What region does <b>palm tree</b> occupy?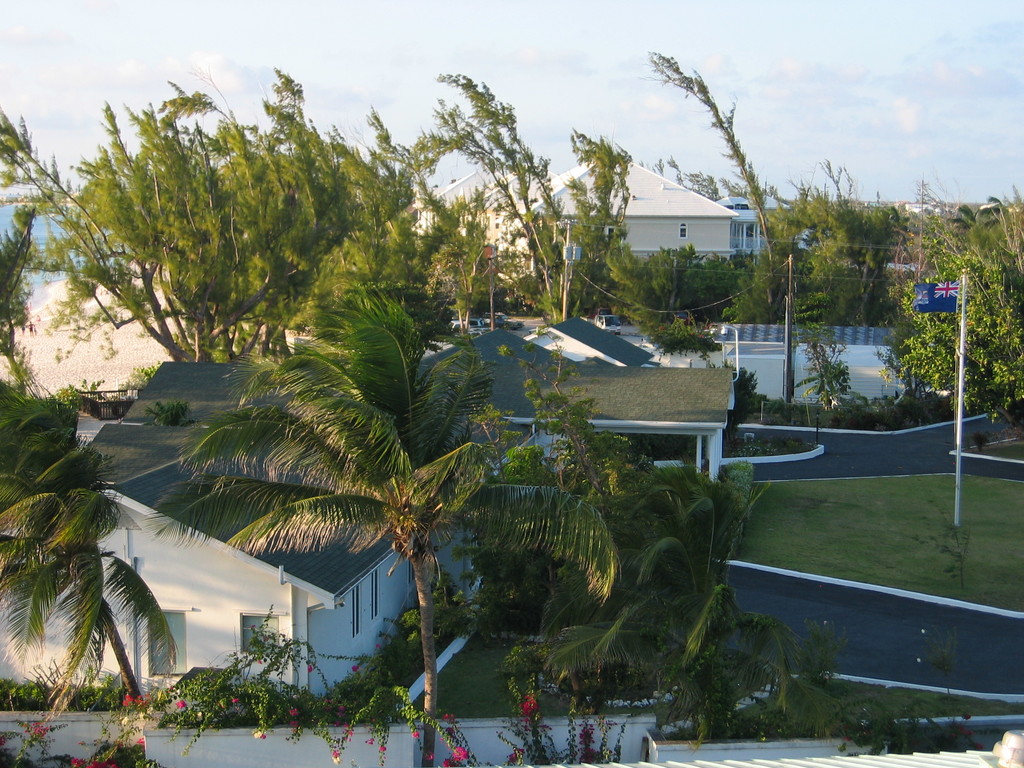
detection(179, 273, 513, 719).
